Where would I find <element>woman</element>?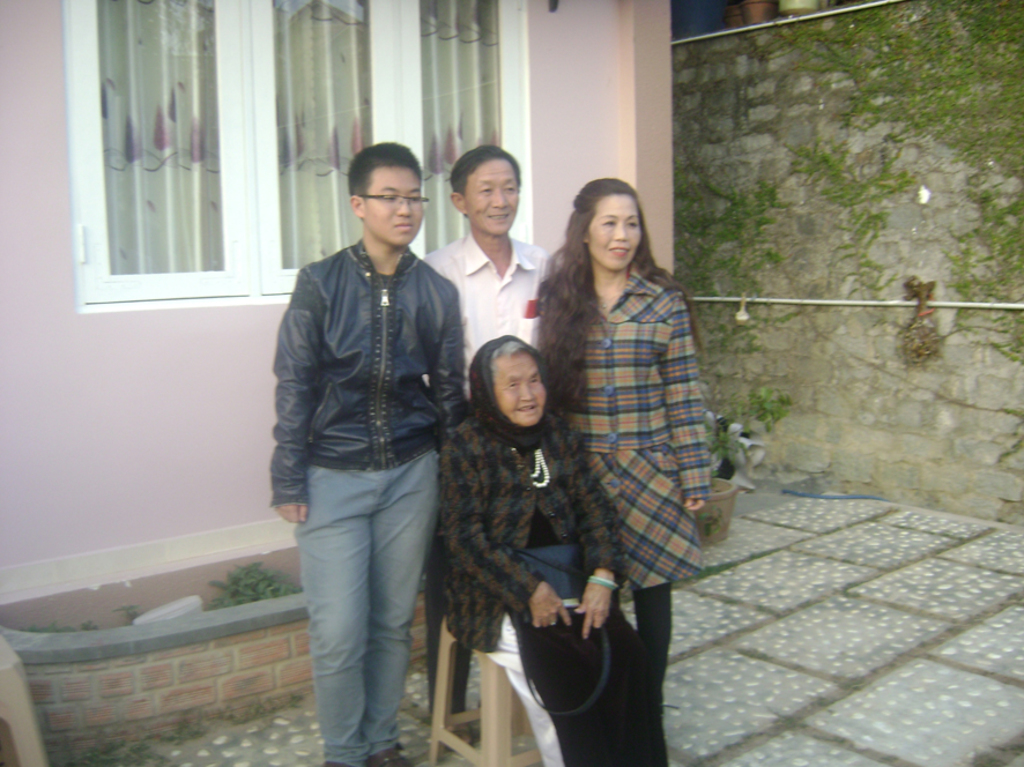
At x1=433, y1=334, x2=667, y2=766.
